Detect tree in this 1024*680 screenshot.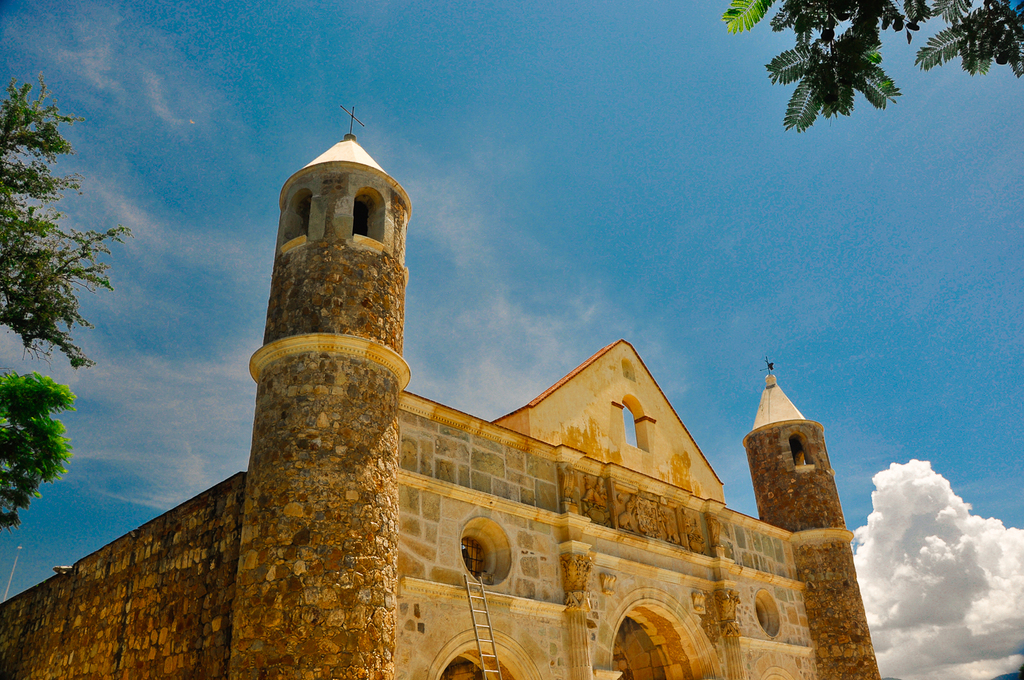
Detection: 719 0 1023 133.
